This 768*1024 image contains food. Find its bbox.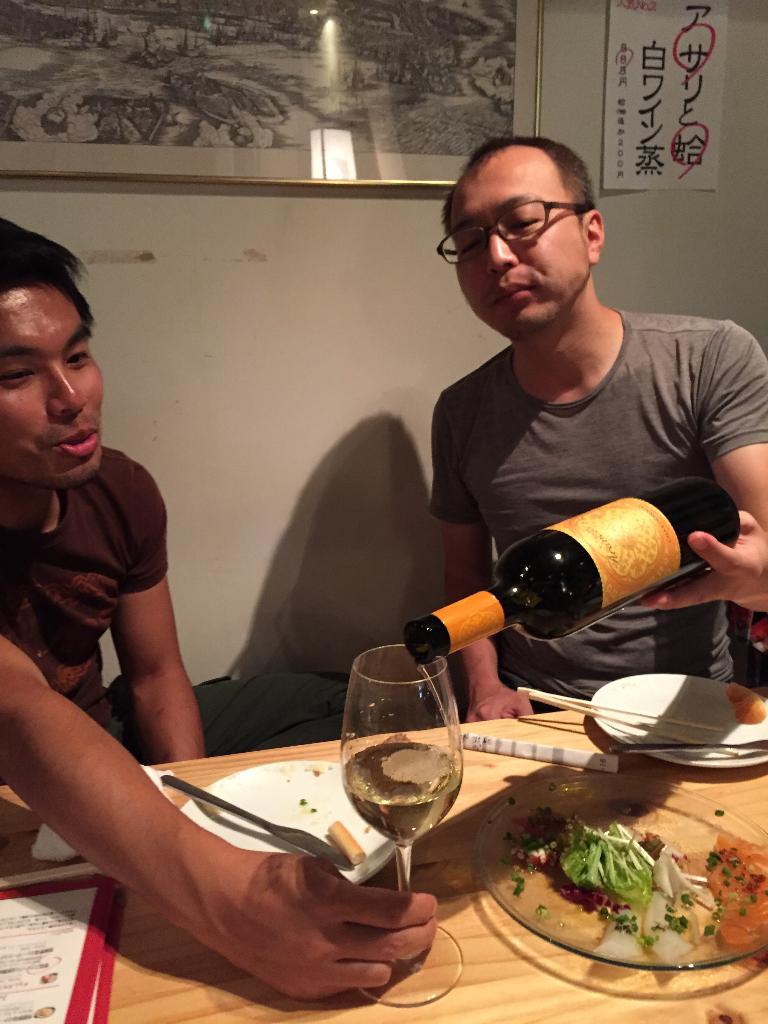
(701, 842, 767, 948).
